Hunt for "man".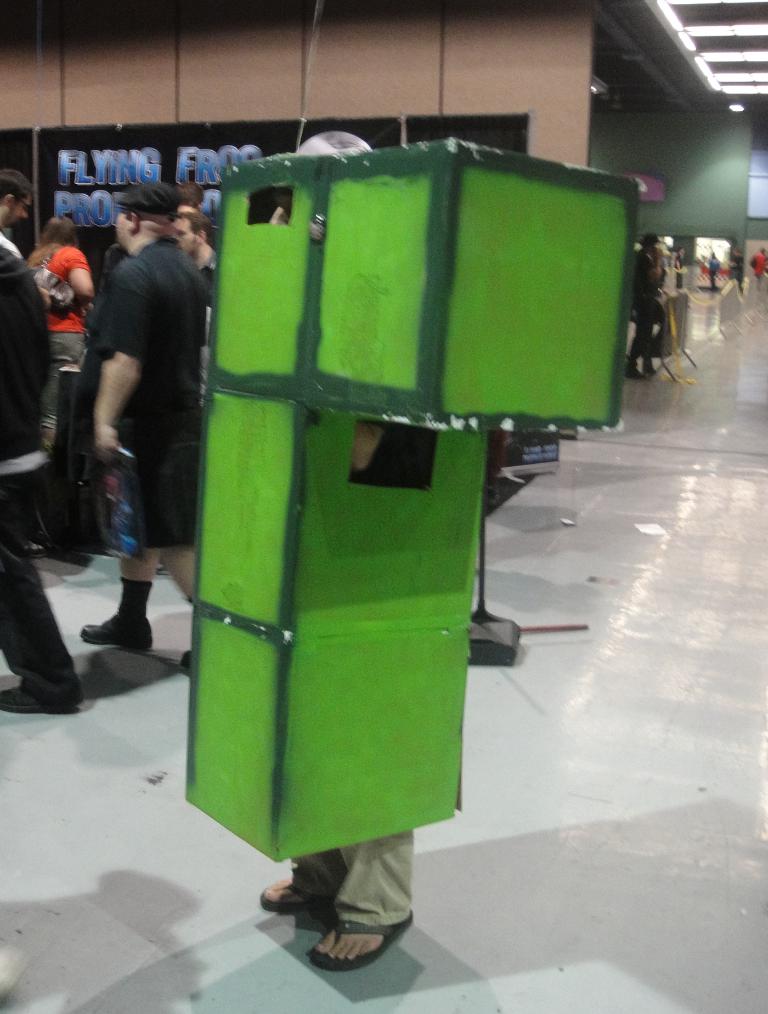
Hunted down at (257, 127, 415, 976).
